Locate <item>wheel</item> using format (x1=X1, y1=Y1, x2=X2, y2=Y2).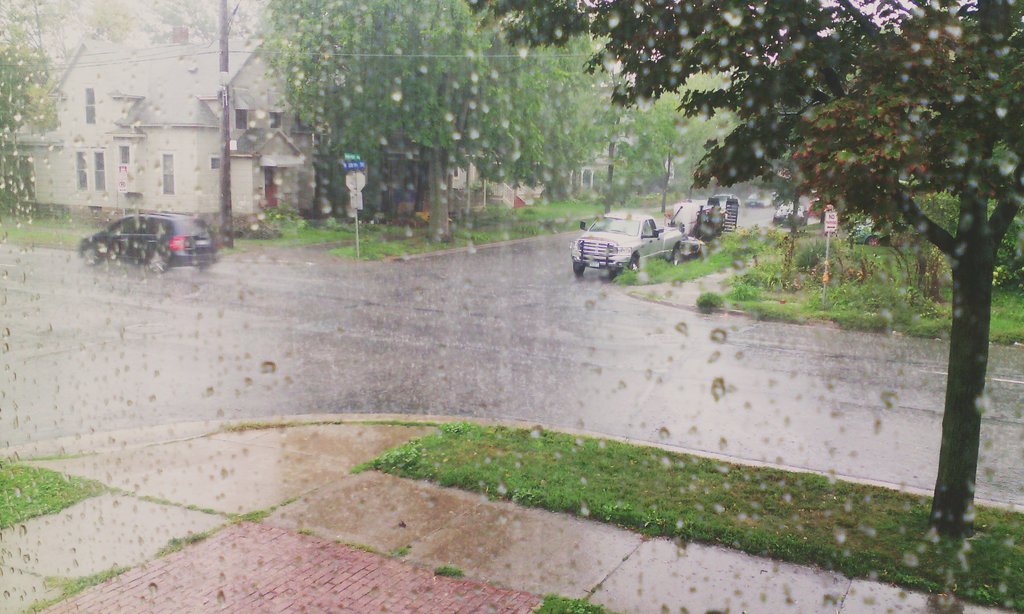
(x1=136, y1=242, x2=168, y2=278).
